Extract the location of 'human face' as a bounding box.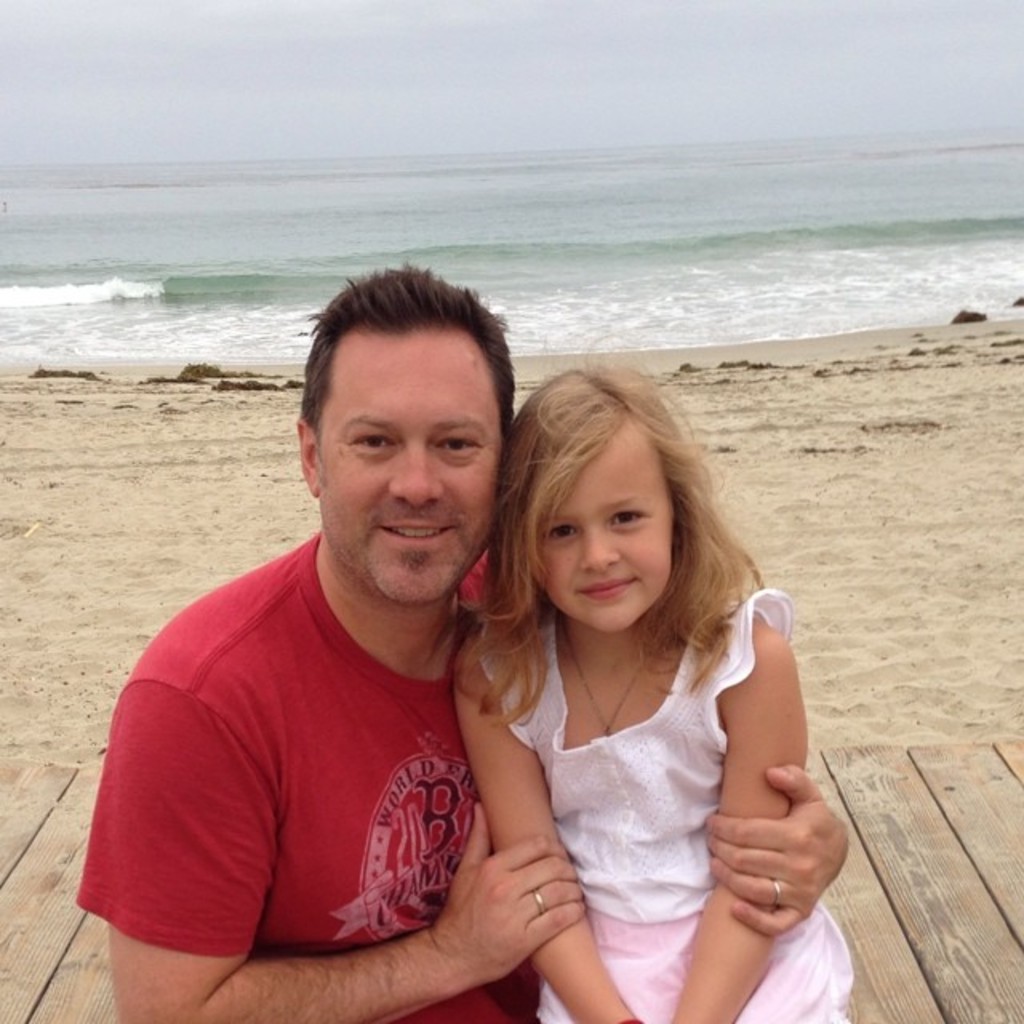
(left=312, top=322, right=514, bottom=602).
